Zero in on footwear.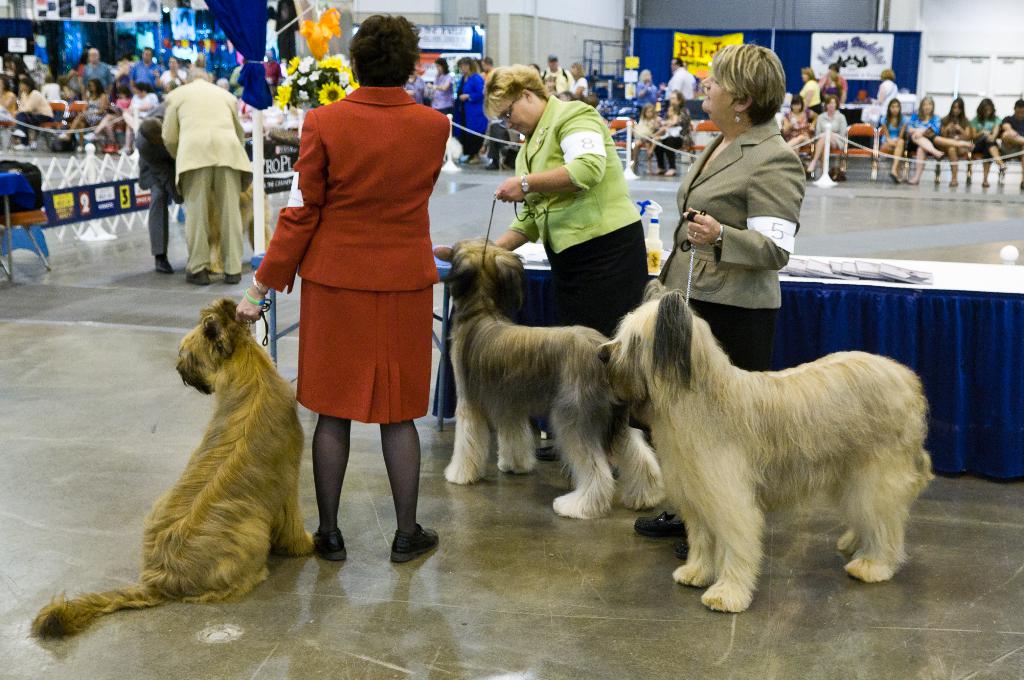
Zeroed in: (x1=116, y1=147, x2=134, y2=156).
